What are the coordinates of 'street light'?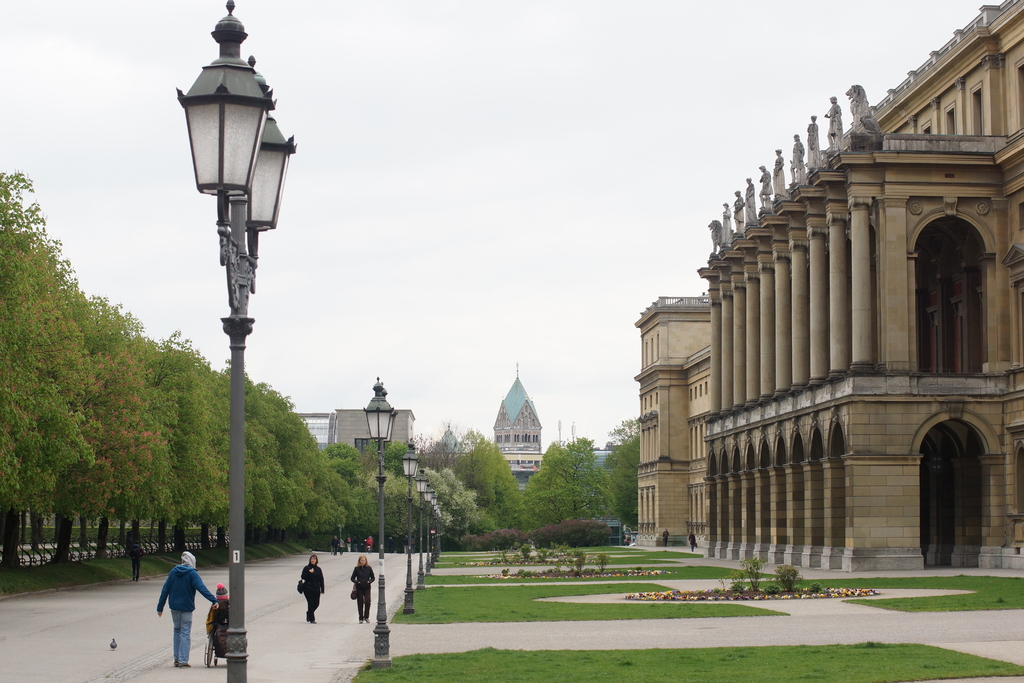
<box>429,502,443,564</box>.
